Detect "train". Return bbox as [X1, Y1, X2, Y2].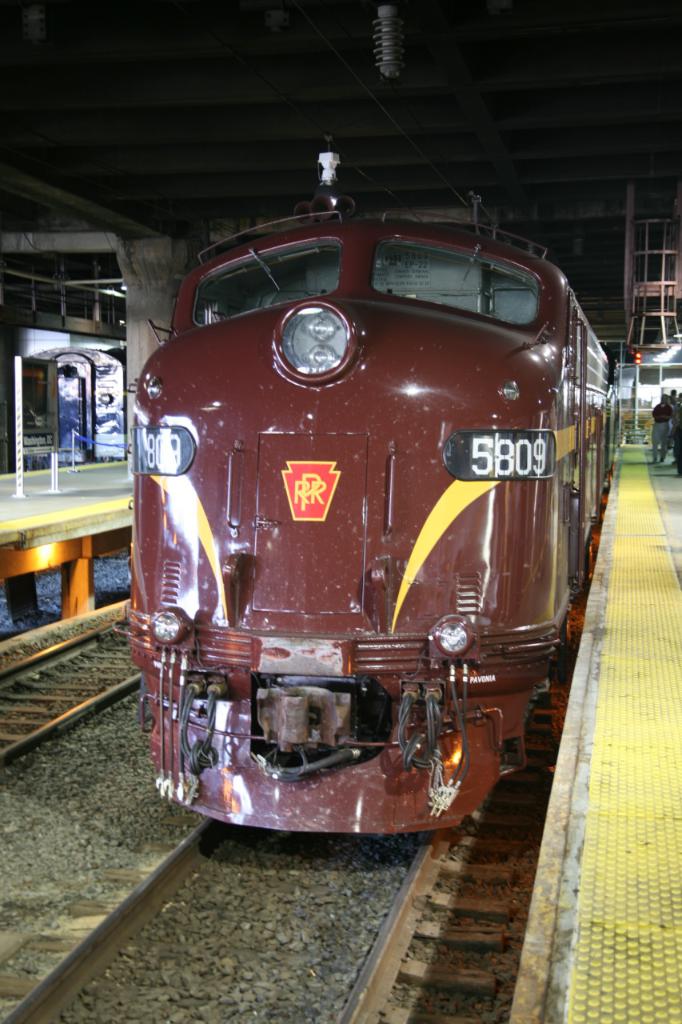
[131, 130, 620, 841].
